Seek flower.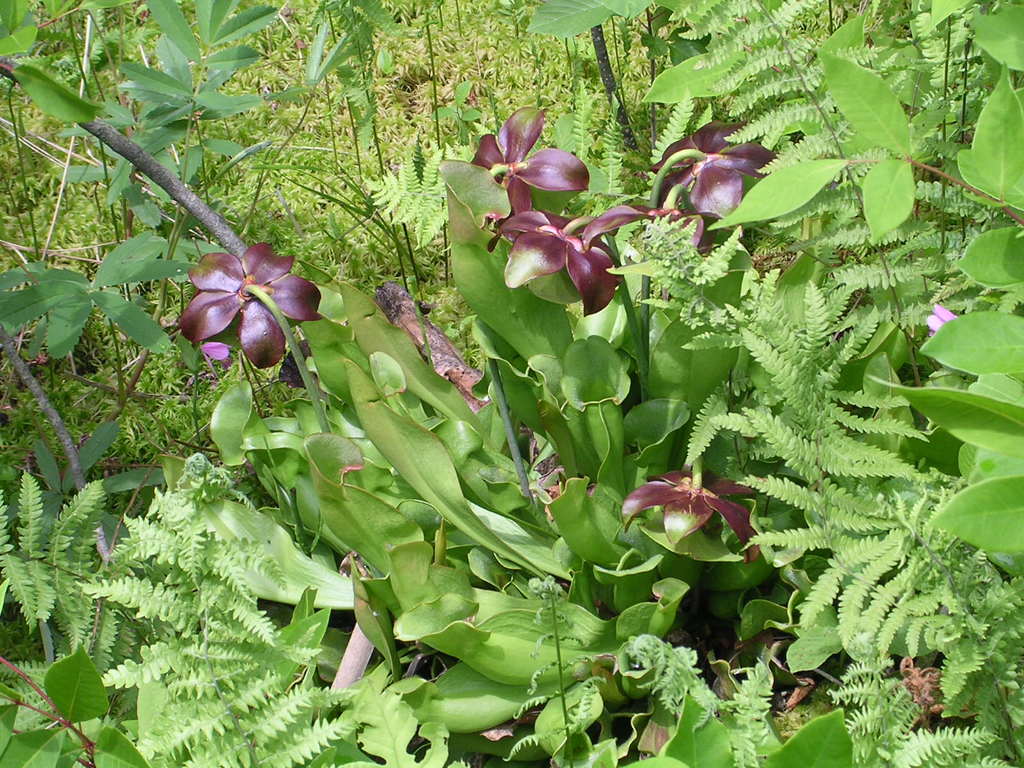
detection(462, 102, 588, 228).
